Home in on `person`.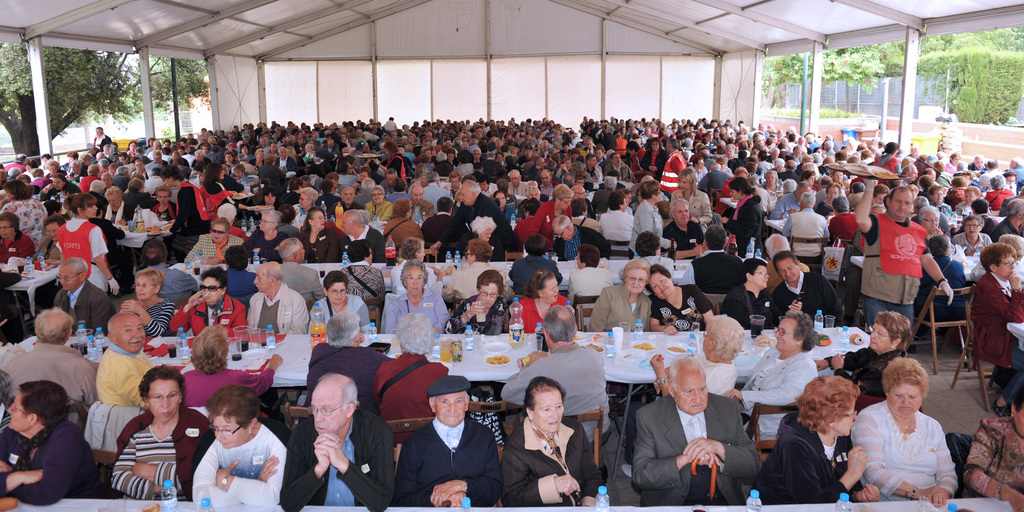
Homed in at x1=390 y1=238 x2=444 y2=293.
